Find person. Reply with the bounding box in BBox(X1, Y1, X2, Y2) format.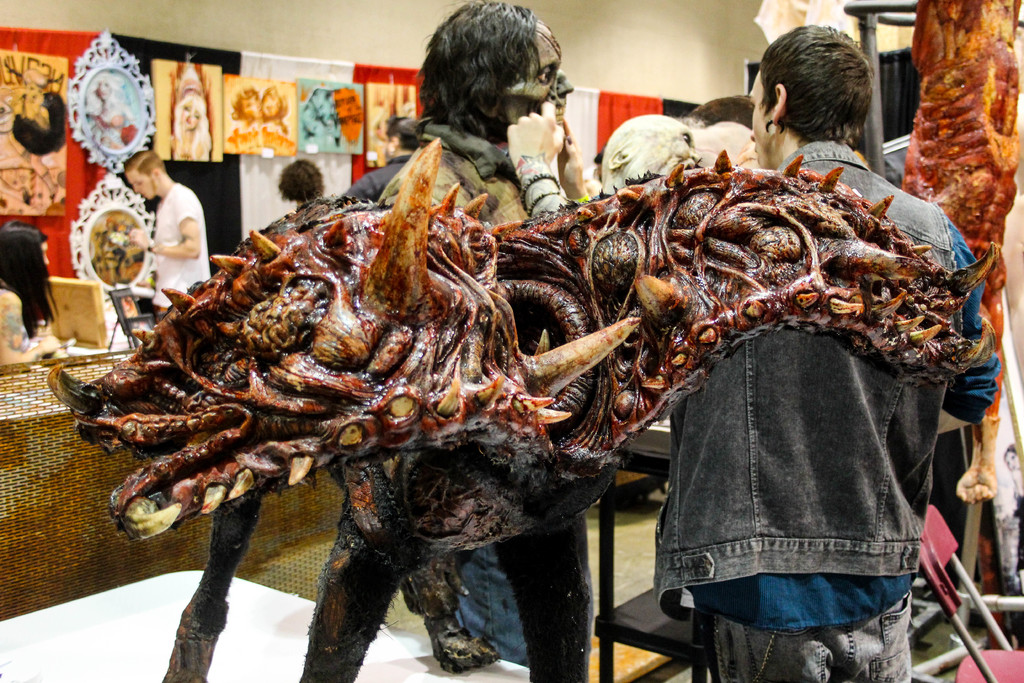
BBox(507, 22, 998, 682).
